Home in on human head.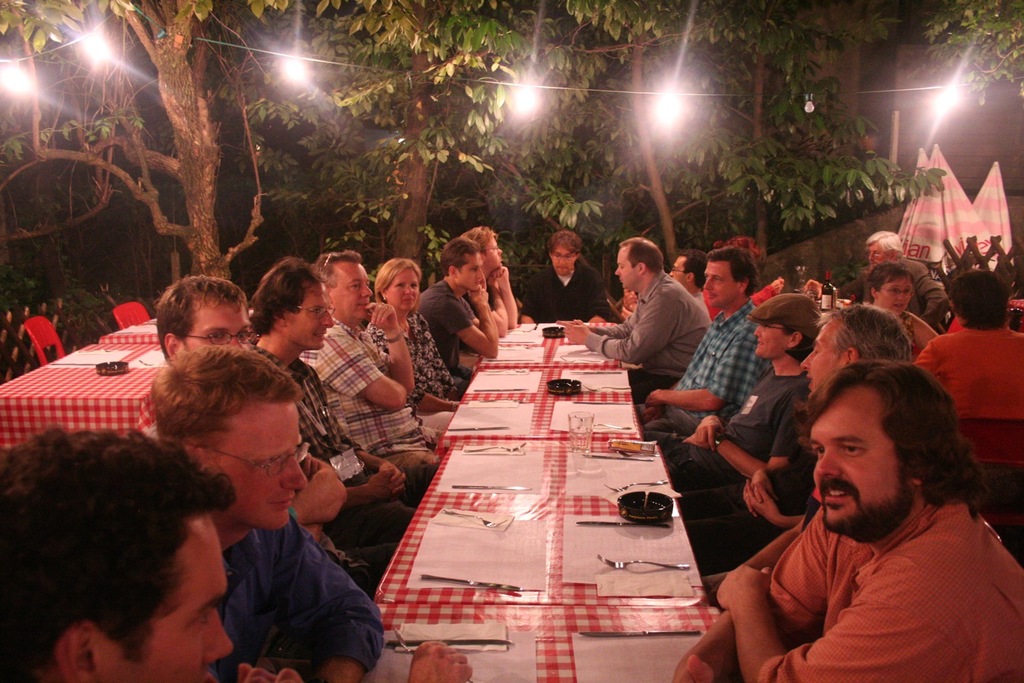
Homed in at <bbox>460, 225, 504, 271</bbox>.
